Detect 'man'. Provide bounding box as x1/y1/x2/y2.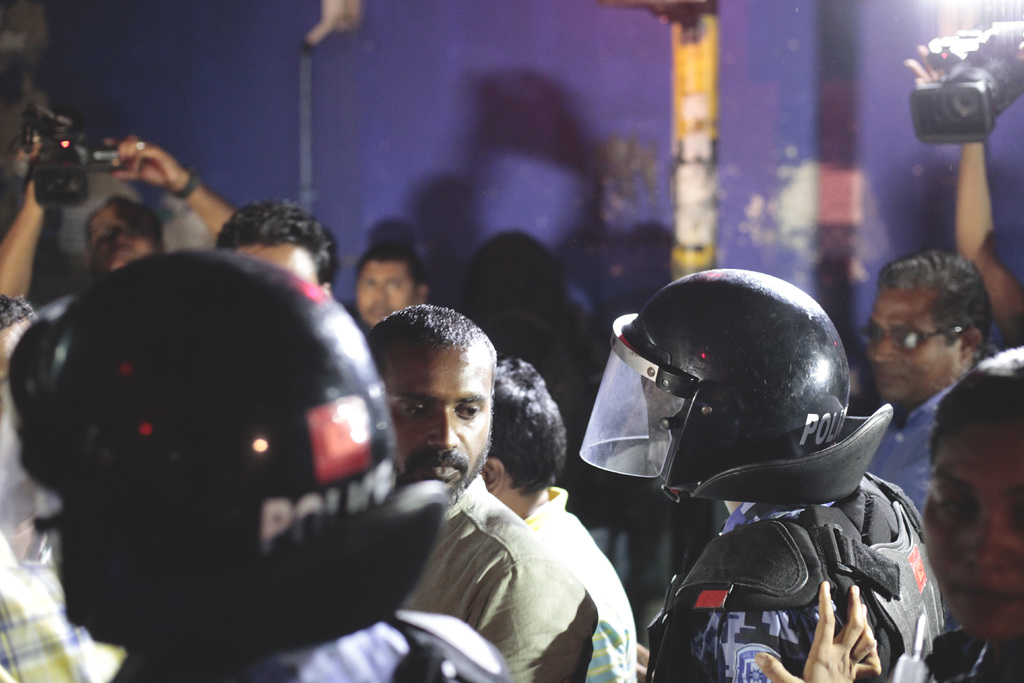
358/305/601/682.
